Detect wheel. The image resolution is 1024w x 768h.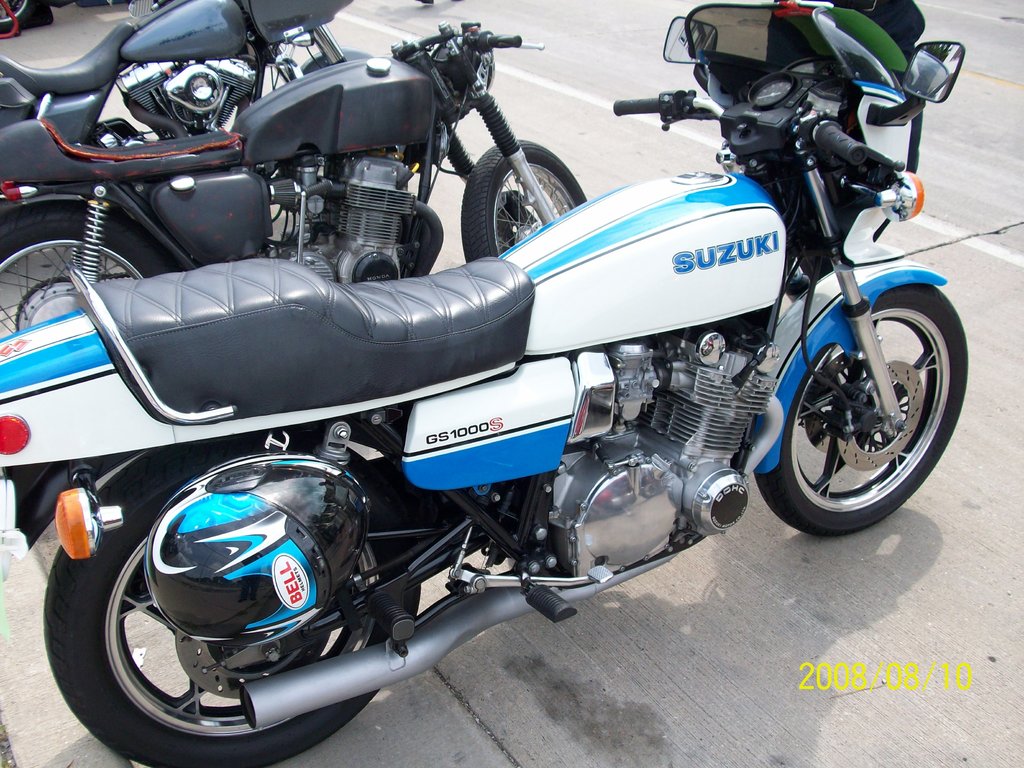
0 207 176 337.
